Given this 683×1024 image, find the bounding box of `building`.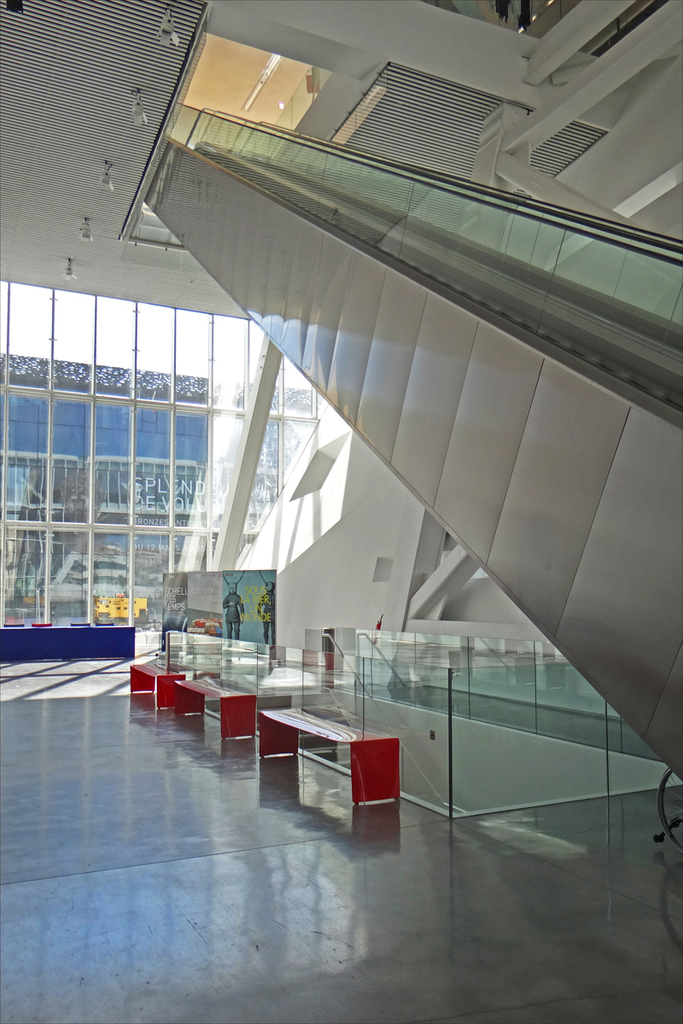
x1=0 y1=0 x2=682 y2=1023.
